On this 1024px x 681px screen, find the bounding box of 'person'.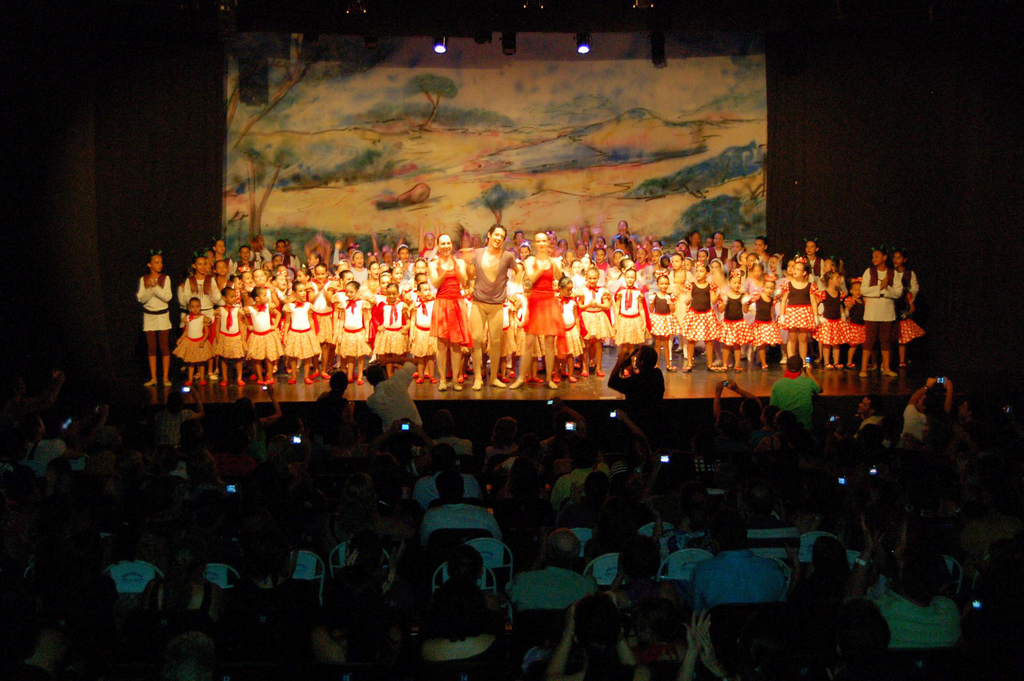
Bounding box: x1=433, y1=239, x2=472, y2=388.
